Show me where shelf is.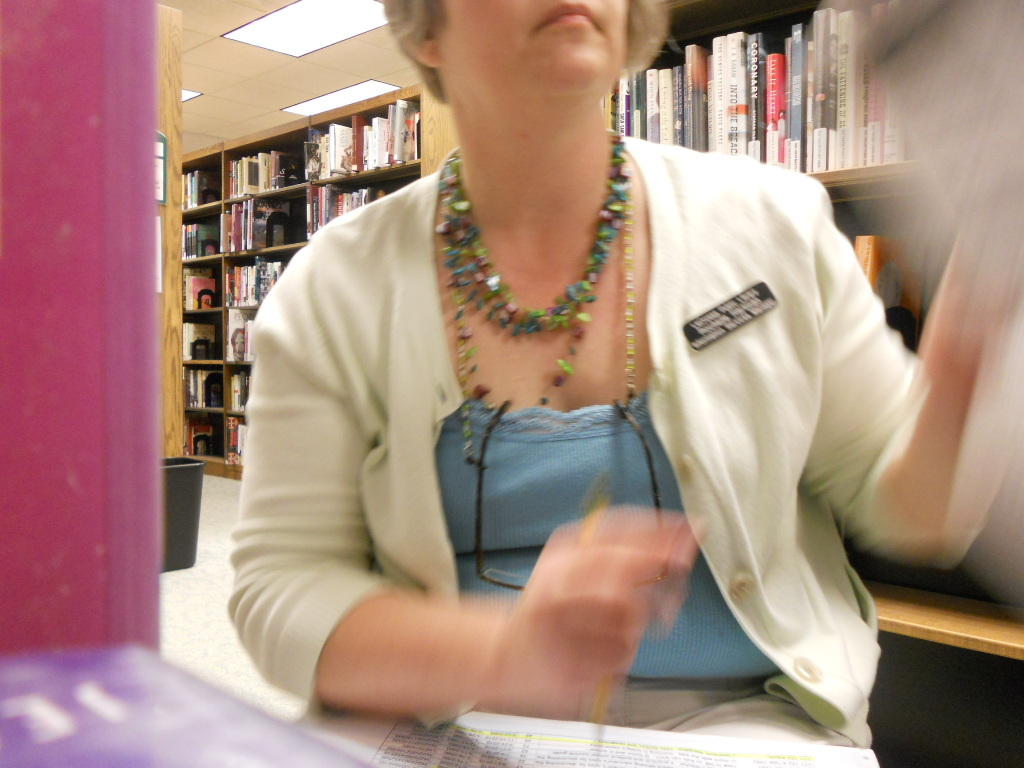
shelf is at (left=873, top=632, right=1023, bottom=767).
